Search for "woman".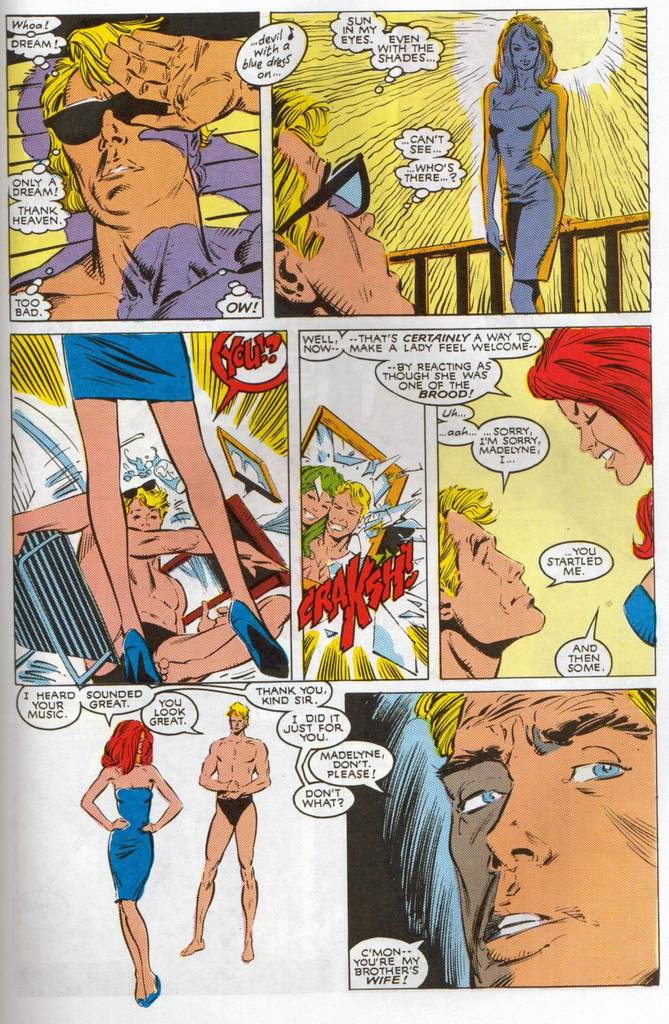
Found at [474,11,572,312].
